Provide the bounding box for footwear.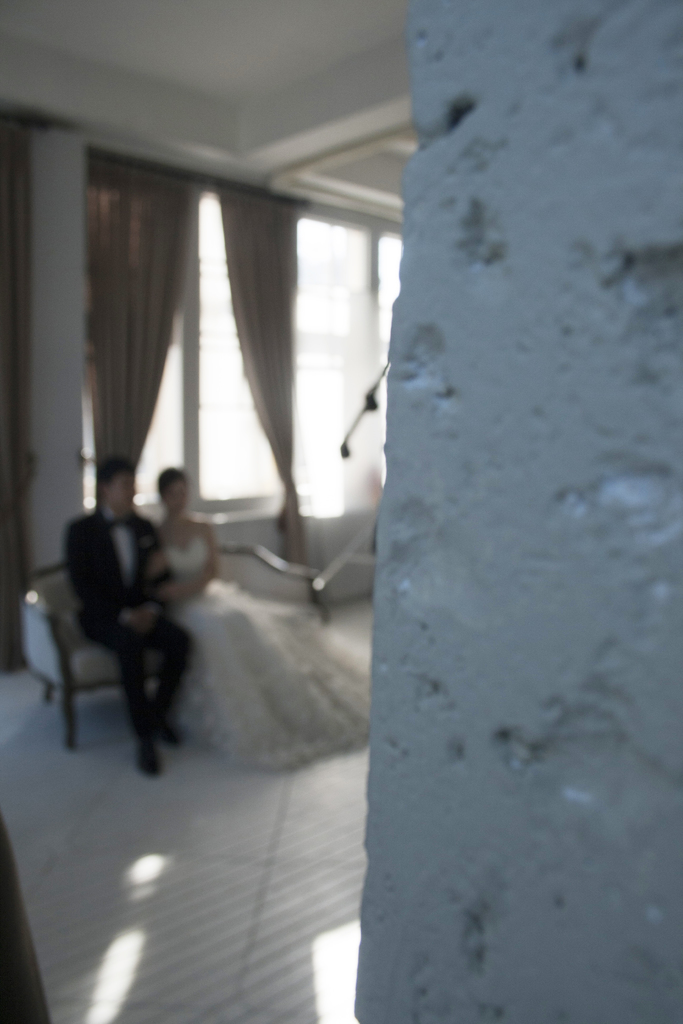
select_region(135, 741, 161, 774).
